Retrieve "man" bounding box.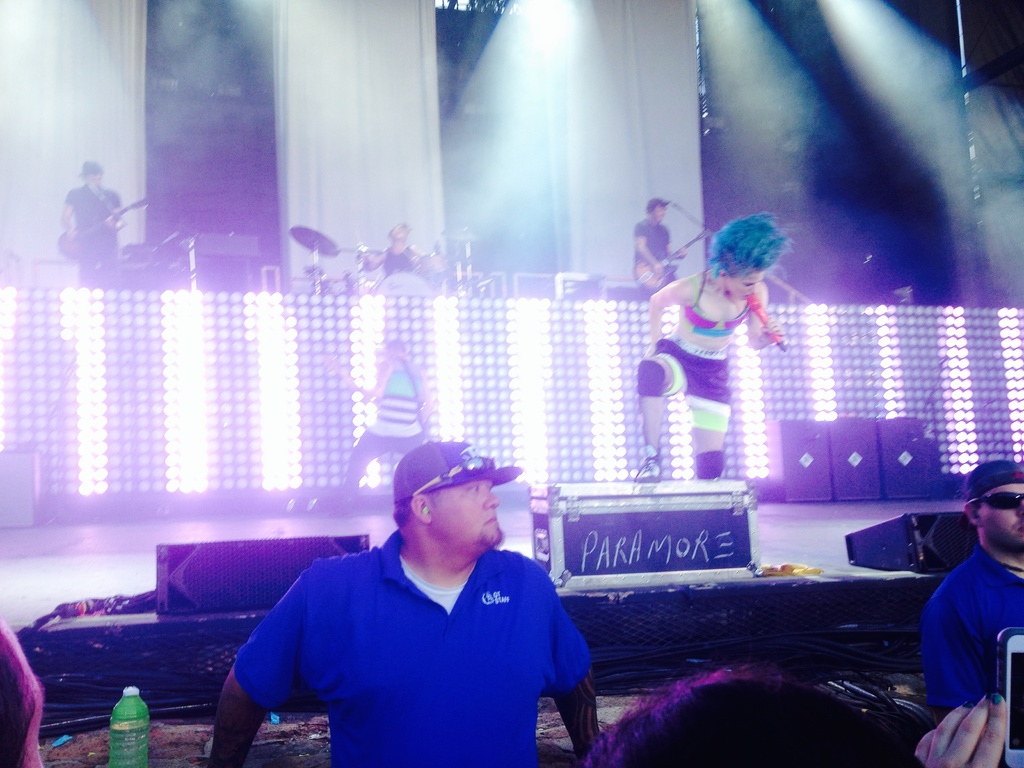
Bounding box: box=[218, 442, 609, 765].
